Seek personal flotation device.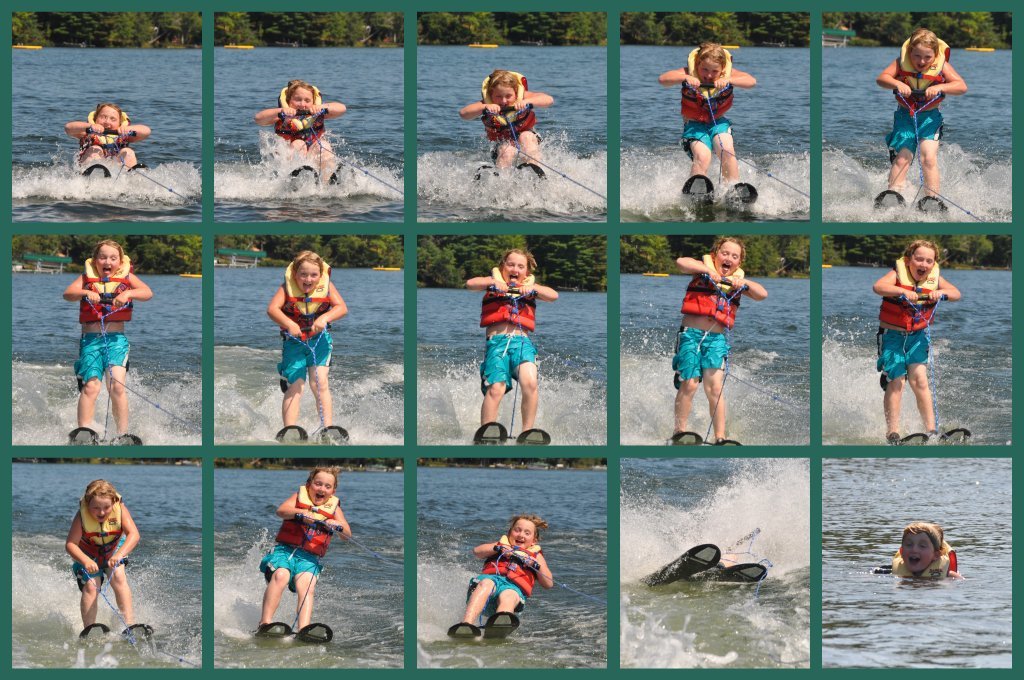
(x1=887, y1=536, x2=953, y2=581).
